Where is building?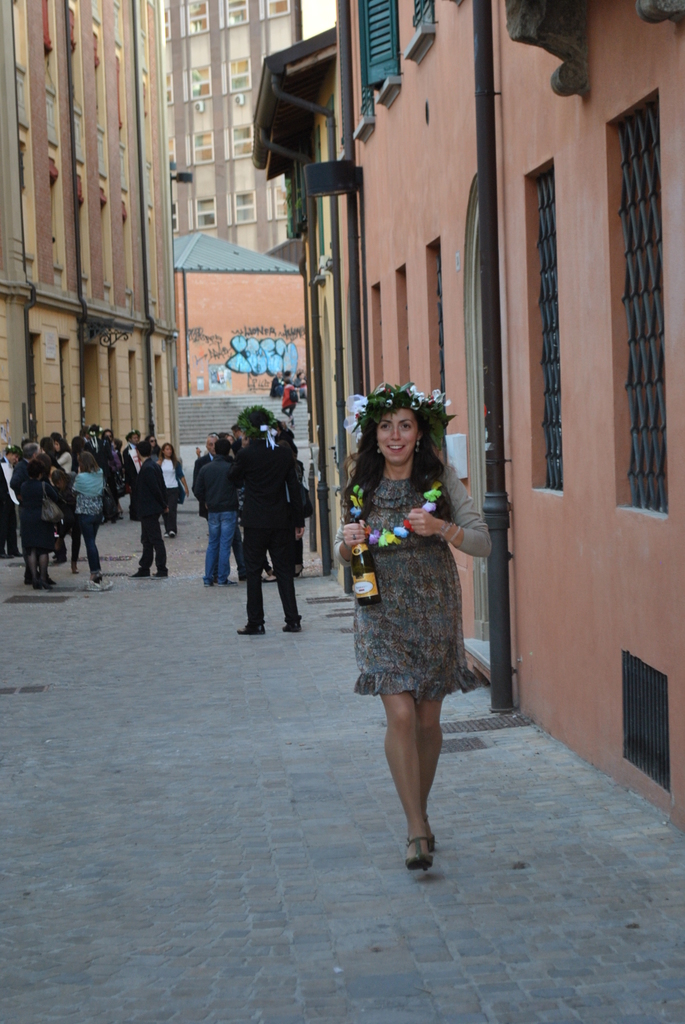
{"left": 172, "top": 228, "right": 313, "bottom": 397}.
